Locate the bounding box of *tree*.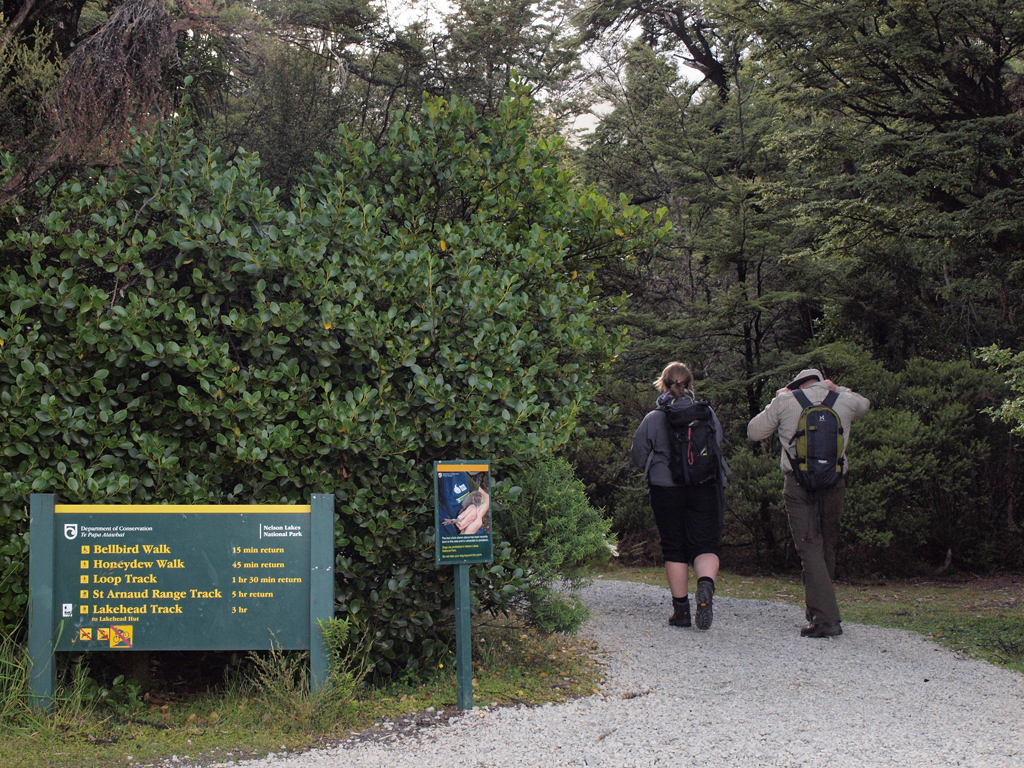
Bounding box: <bbox>0, 31, 981, 709</bbox>.
